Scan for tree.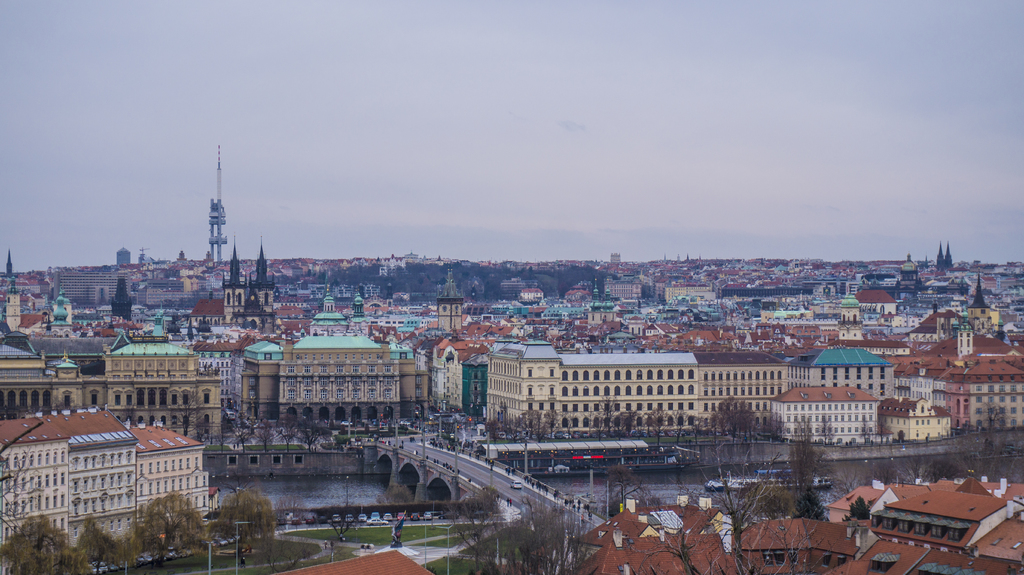
Scan result: detection(600, 394, 618, 442).
